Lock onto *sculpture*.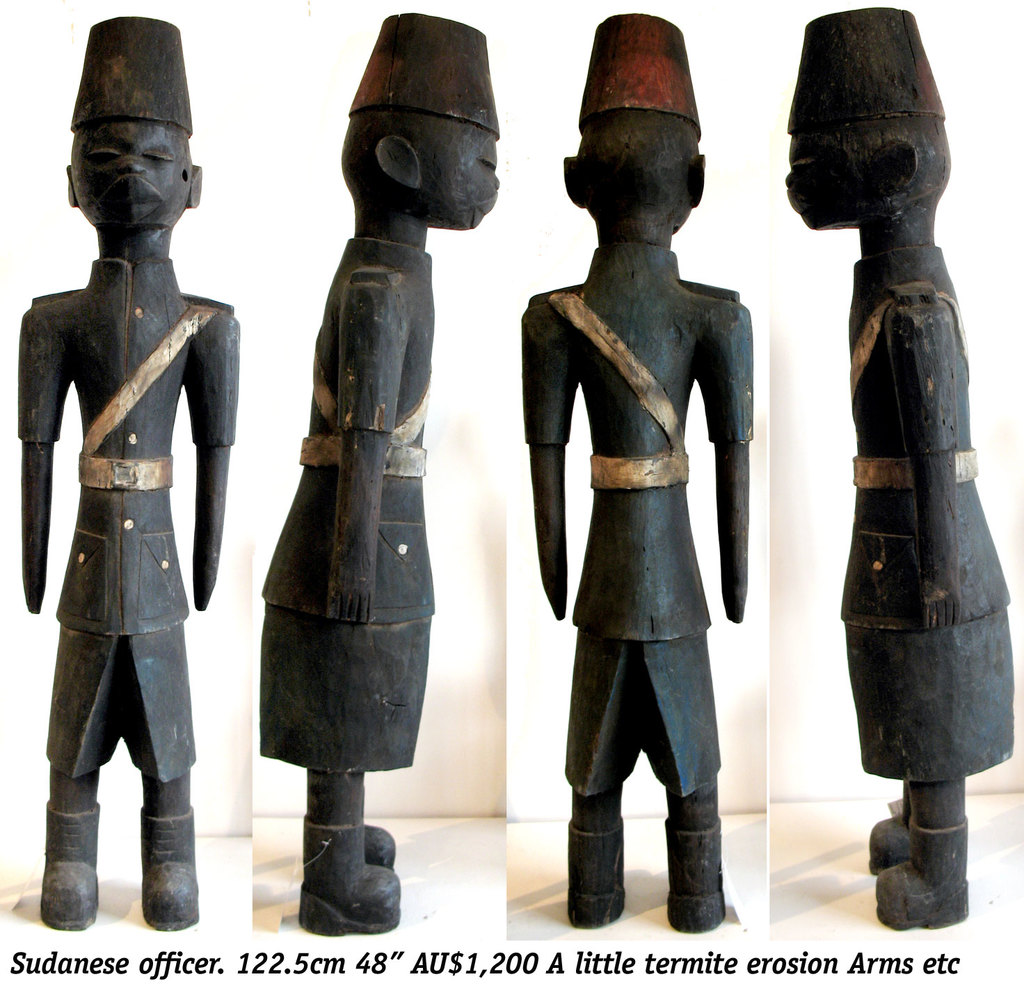
Locked: (left=8, top=12, right=239, bottom=936).
